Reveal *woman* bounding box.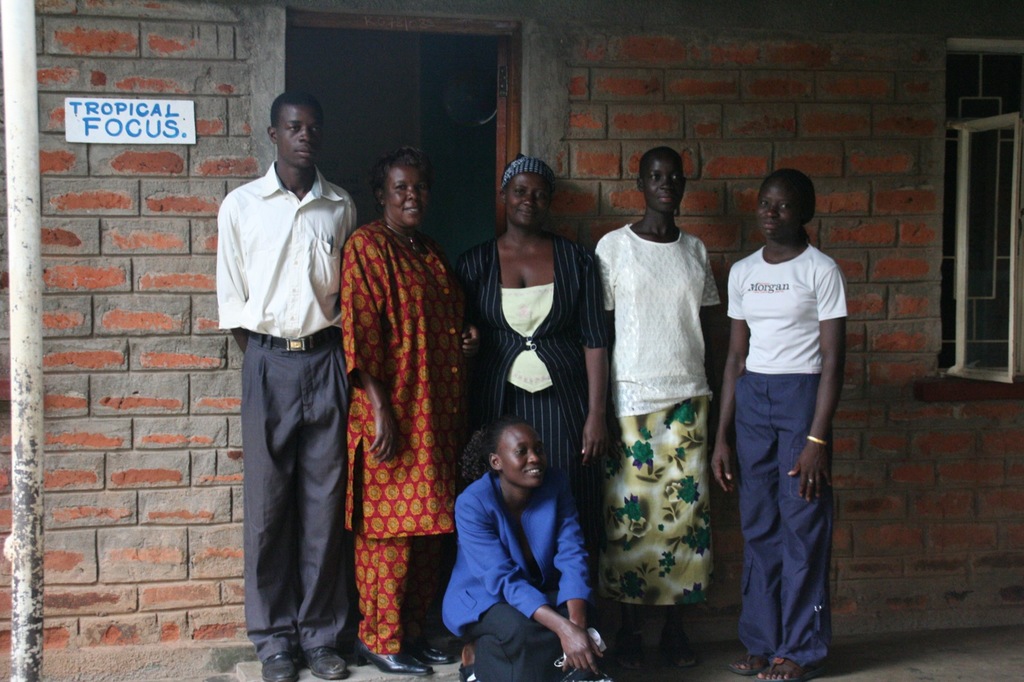
Revealed: [440, 414, 604, 681].
